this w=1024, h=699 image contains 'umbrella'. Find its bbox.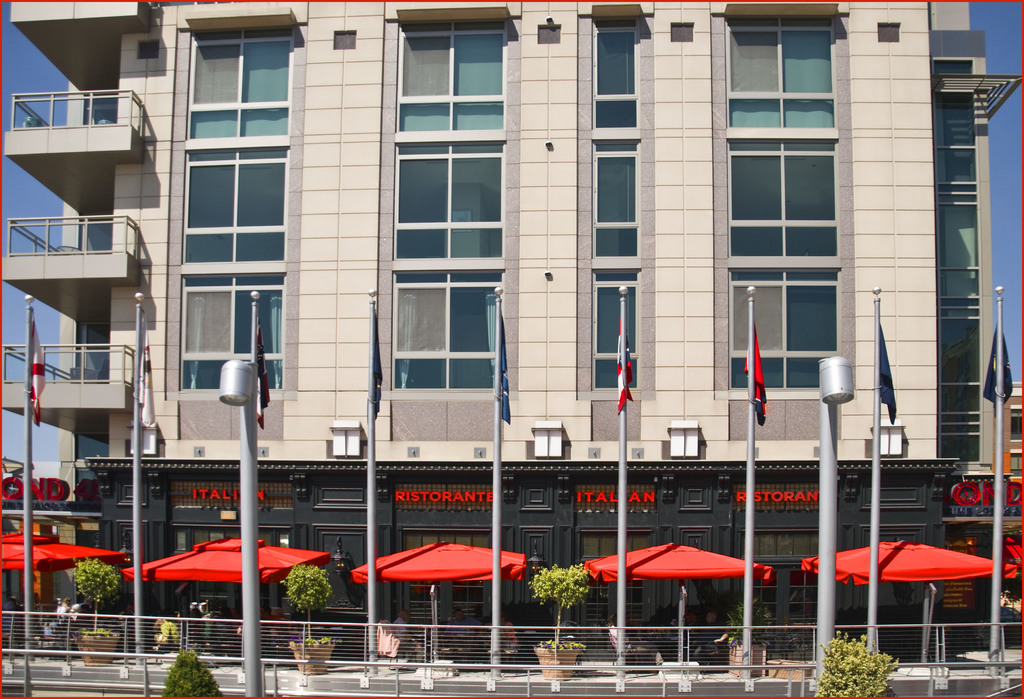
801 541 1020 587.
